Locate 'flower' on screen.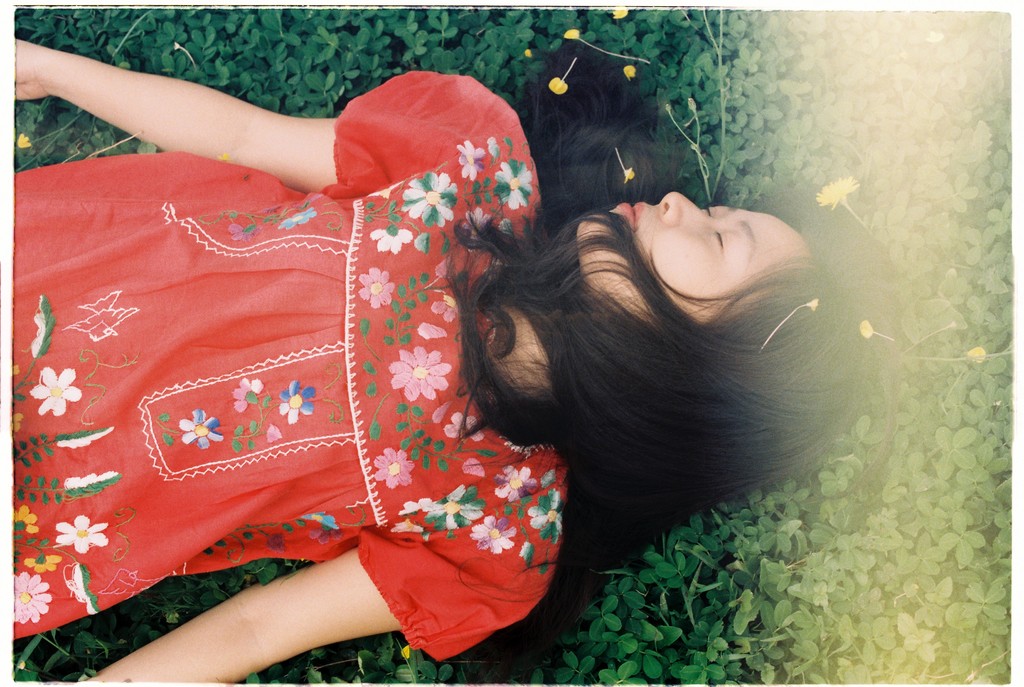
On screen at locate(429, 299, 473, 320).
